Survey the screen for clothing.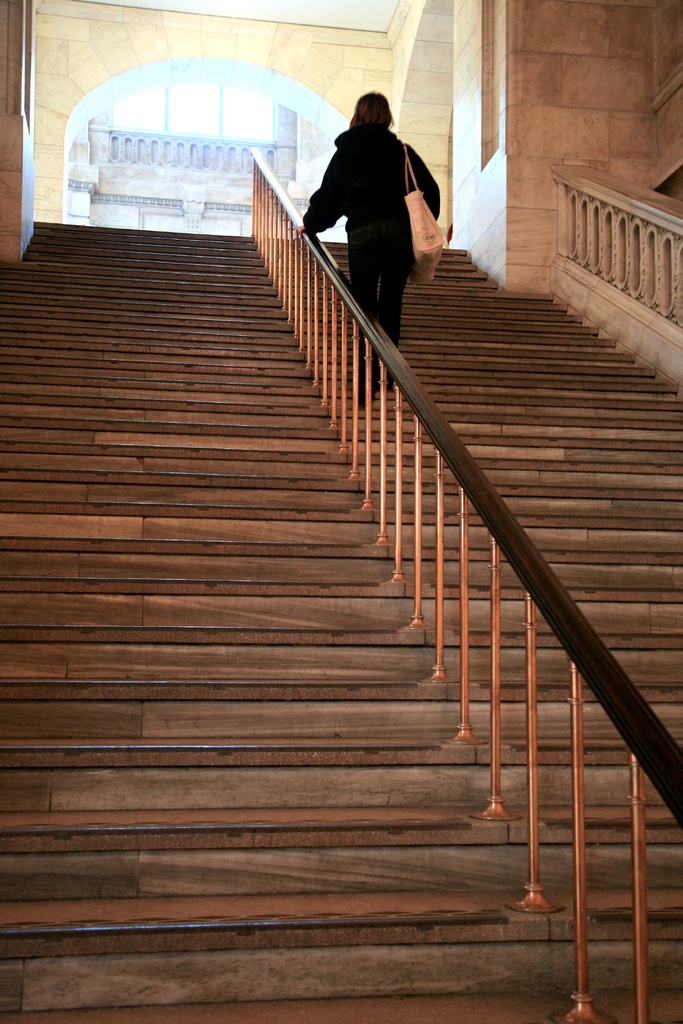
Survey found: <region>309, 95, 441, 297</region>.
